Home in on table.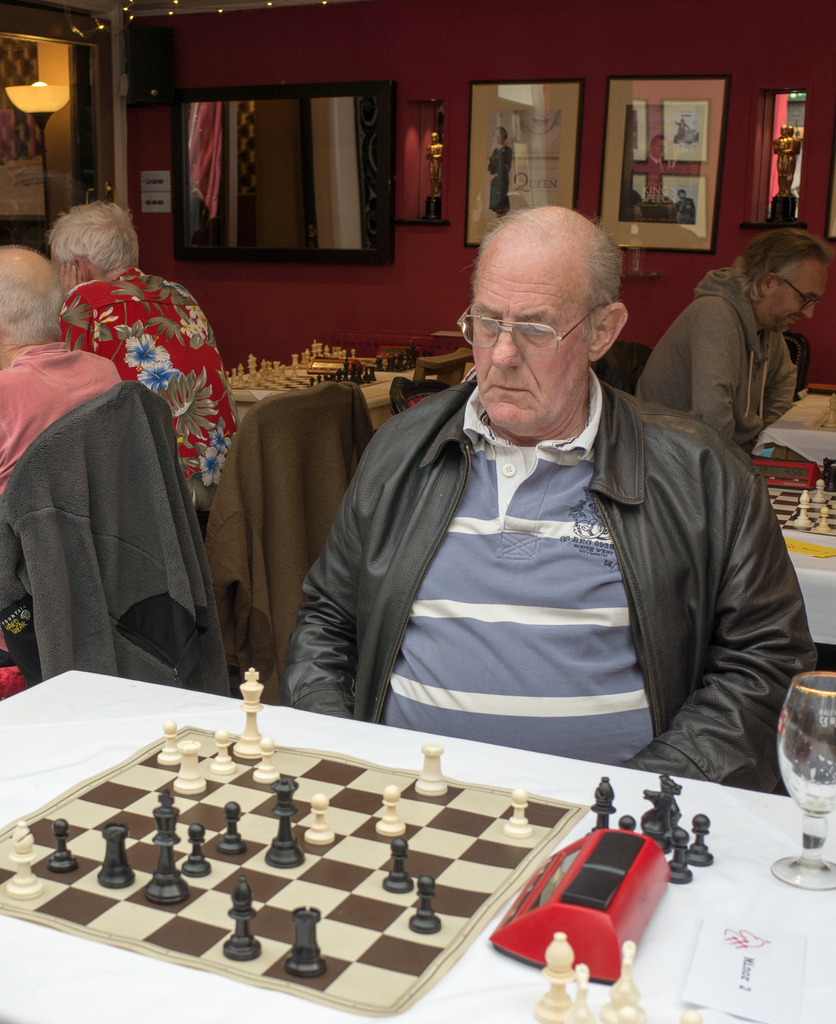
Homed in at {"x1": 763, "y1": 483, "x2": 835, "y2": 651}.
